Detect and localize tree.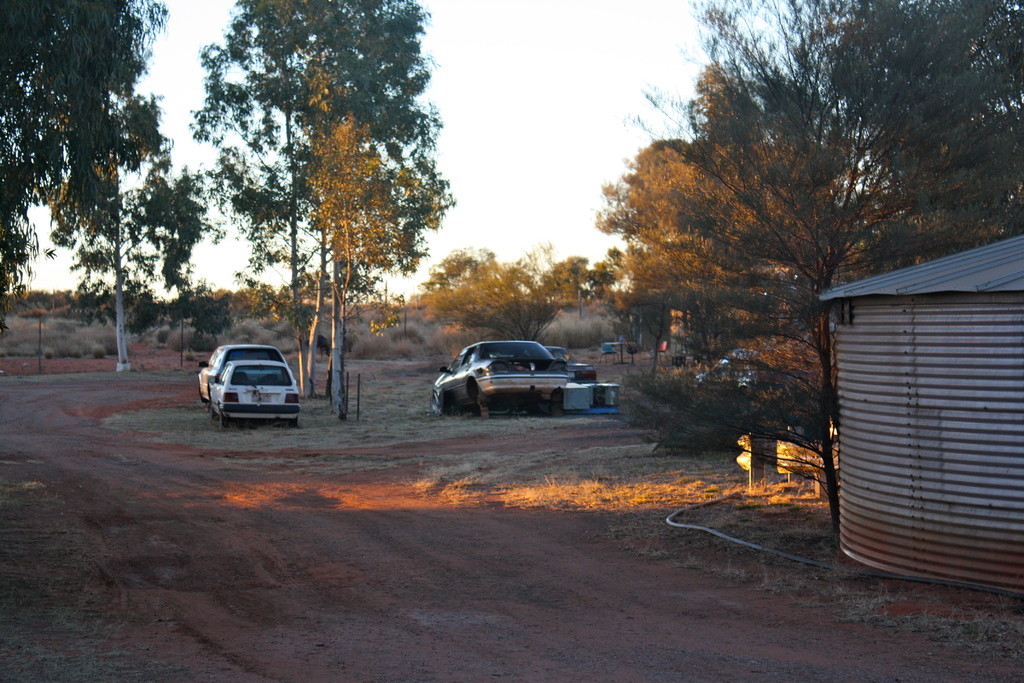
Localized at rect(363, 234, 602, 331).
